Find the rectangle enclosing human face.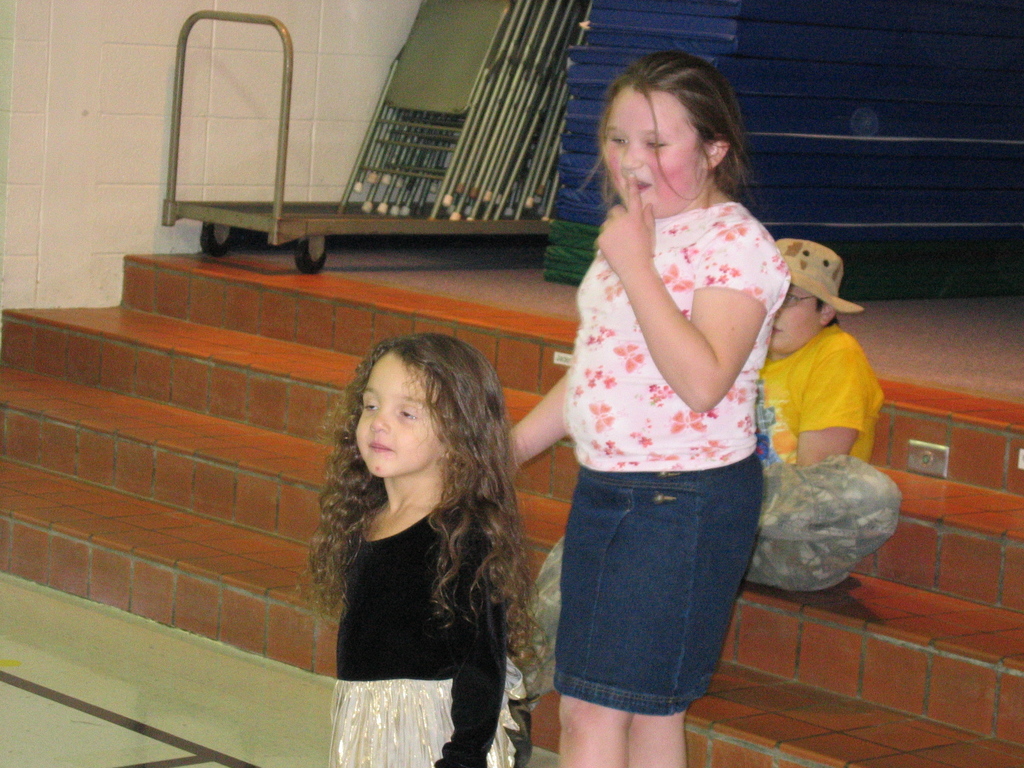
771:284:825:354.
